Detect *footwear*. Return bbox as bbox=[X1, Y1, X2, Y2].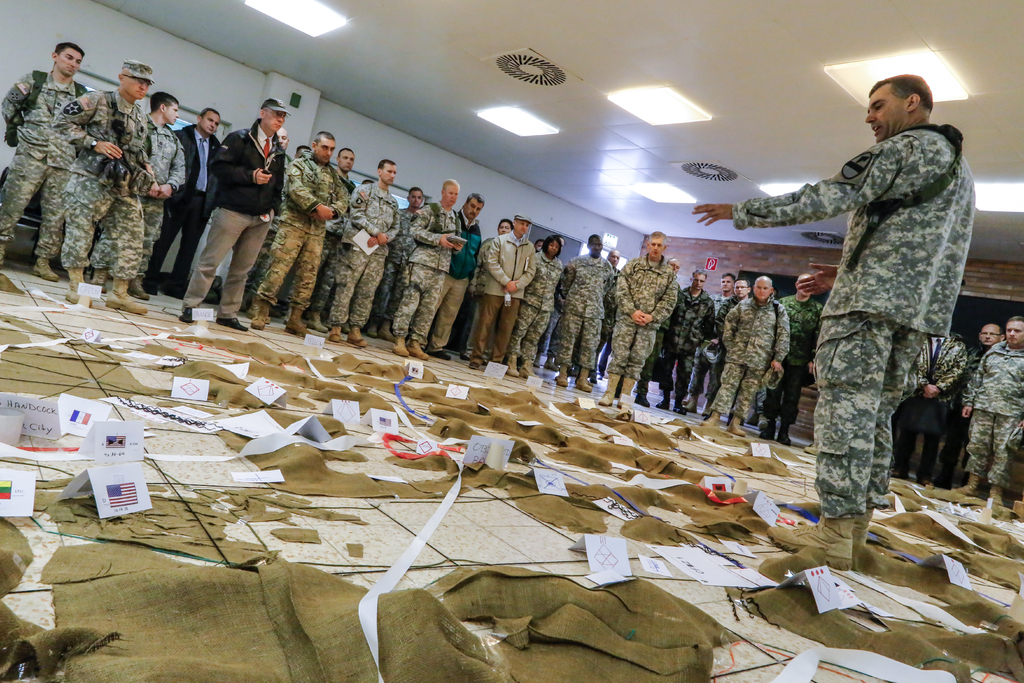
bbox=[859, 506, 877, 546].
